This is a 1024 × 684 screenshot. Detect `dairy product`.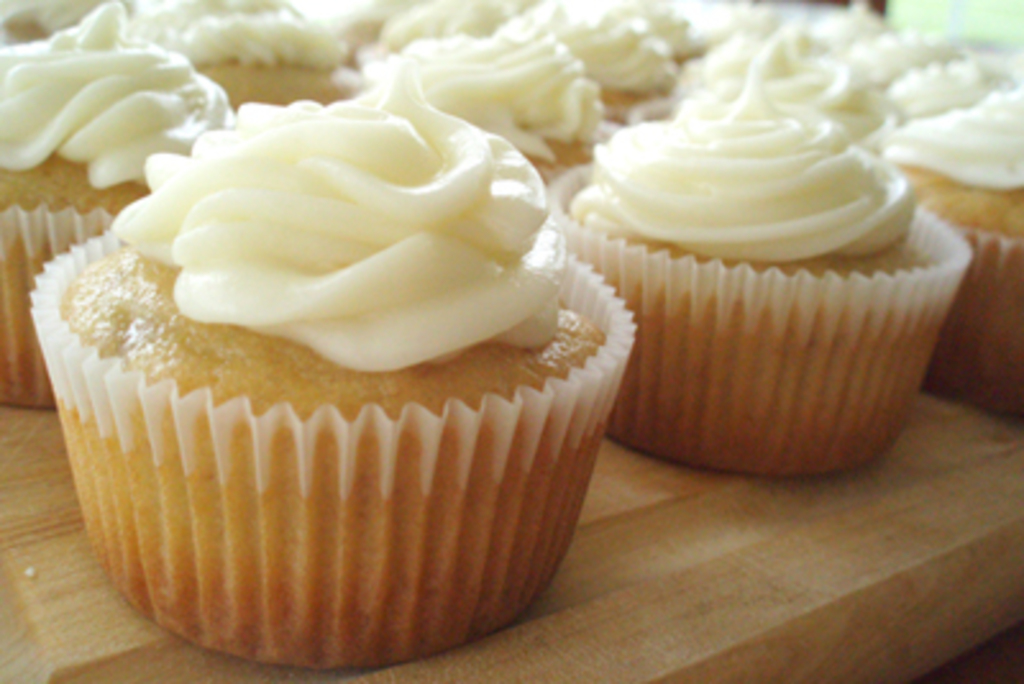
[x1=515, y1=0, x2=676, y2=79].
